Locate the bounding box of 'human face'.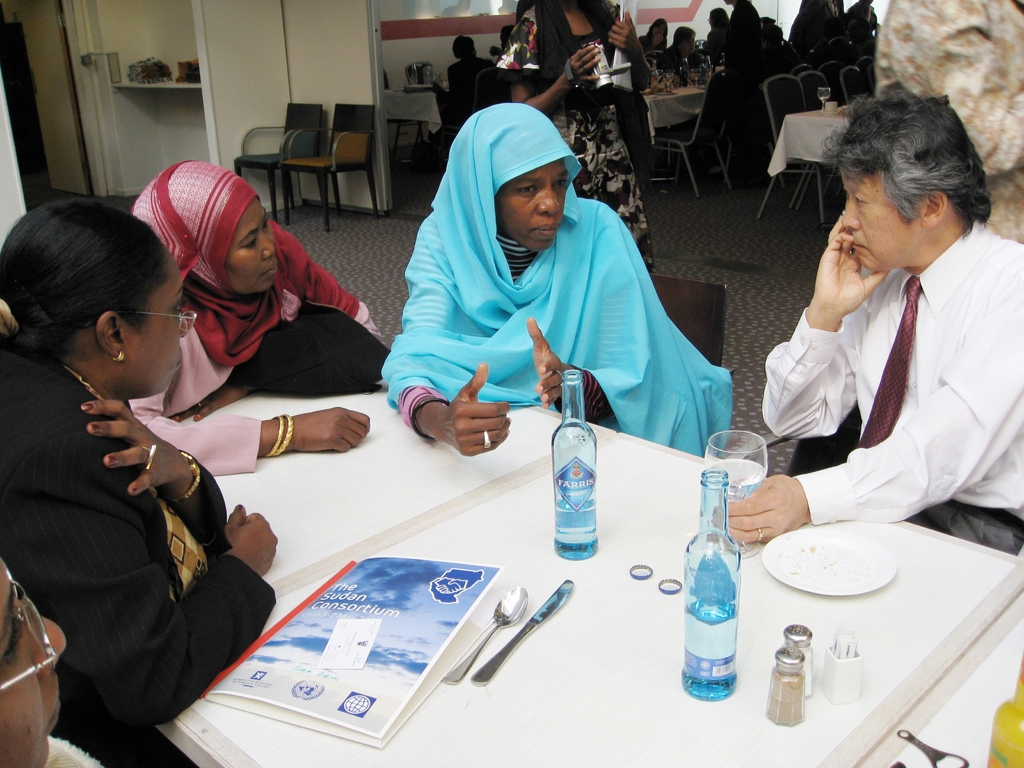
Bounding box: bbox=[221, 195, 278, 294].
